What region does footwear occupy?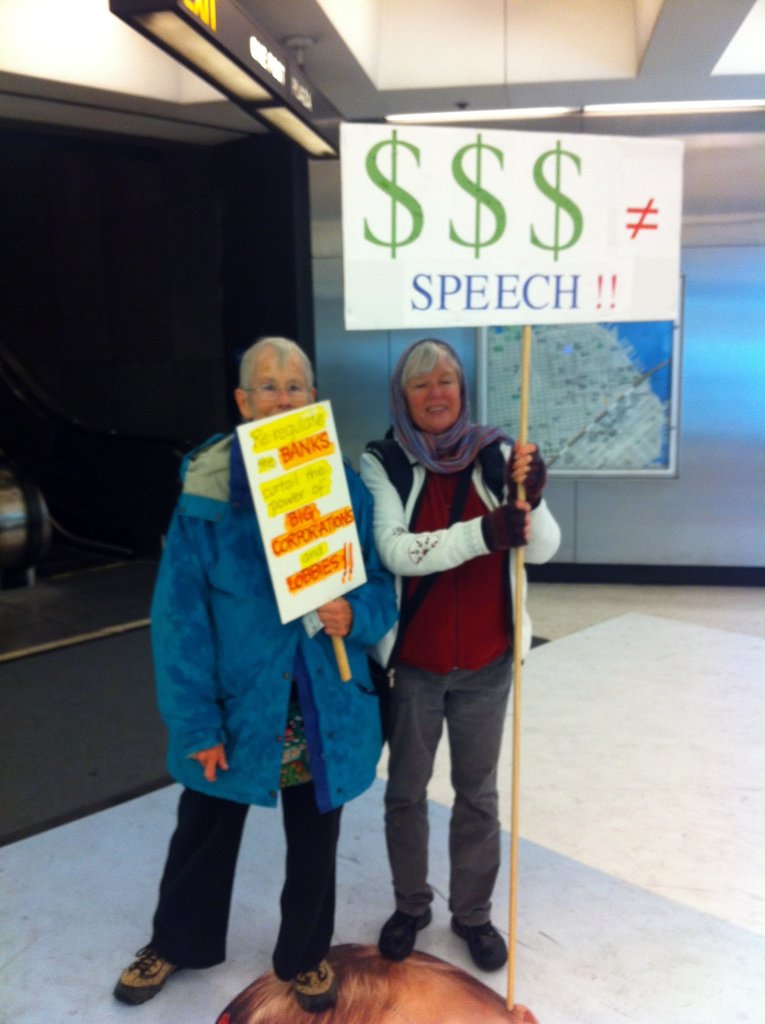
BBox(291, 960, 342, 1016).
